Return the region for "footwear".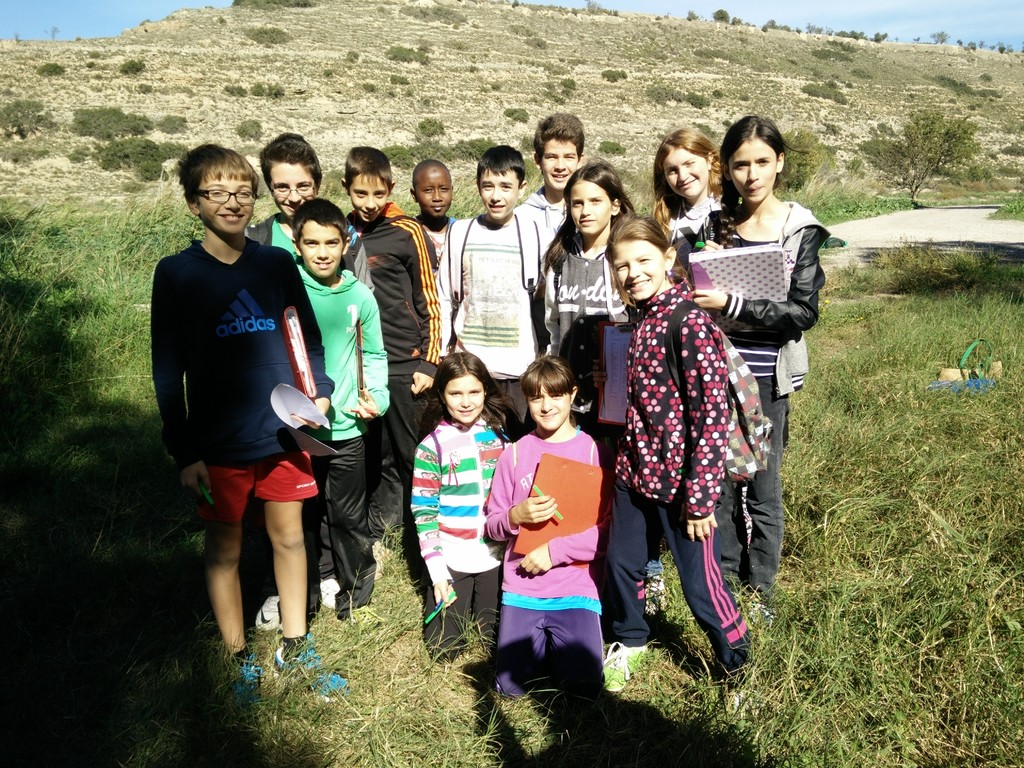
Rect(599, 640, 652, 694).
